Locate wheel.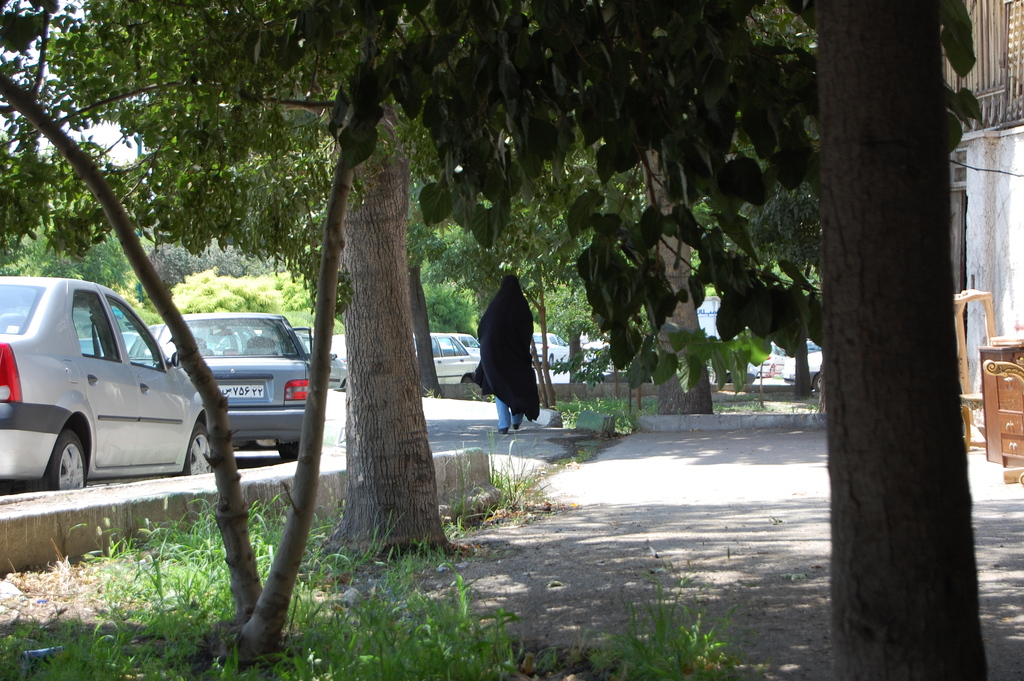
Bounding box: 812 375 821 394.
